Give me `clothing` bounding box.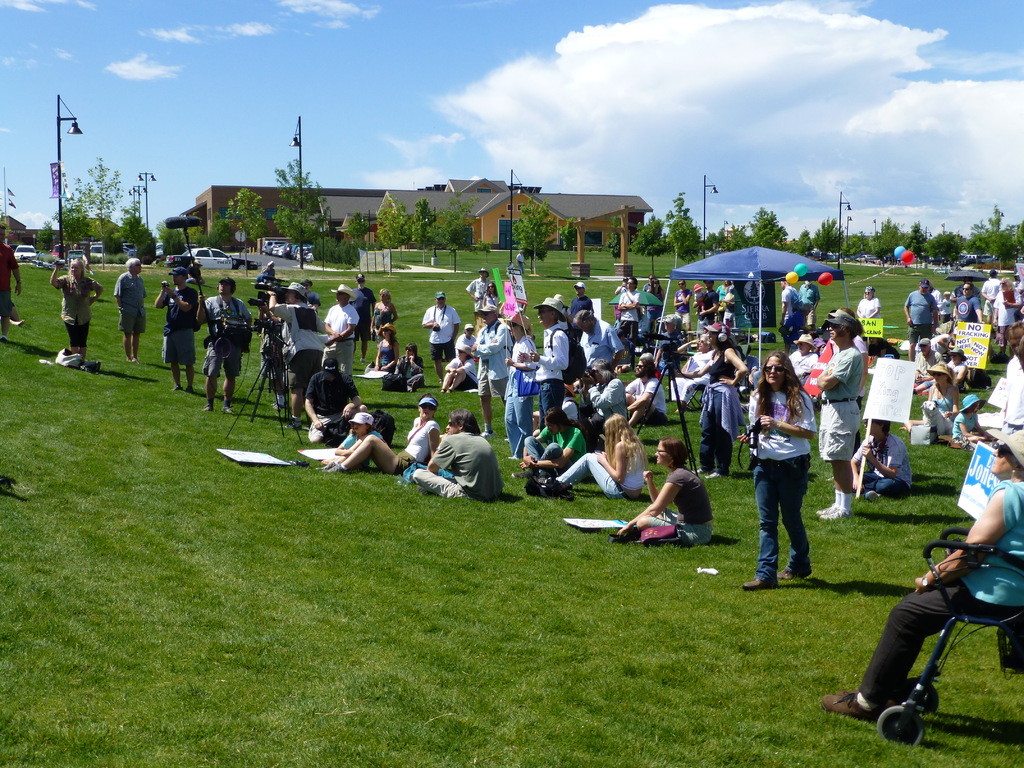
BBox(918, 385, 969, 436).
